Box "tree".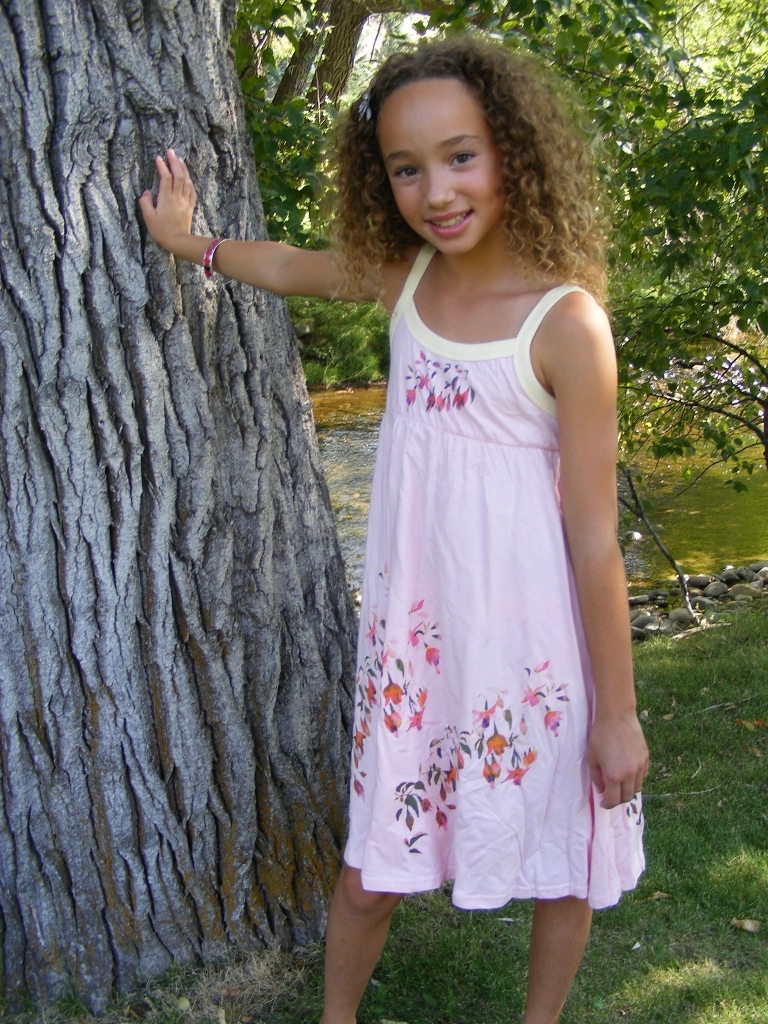
<box>0,0,376,1023</box>.
